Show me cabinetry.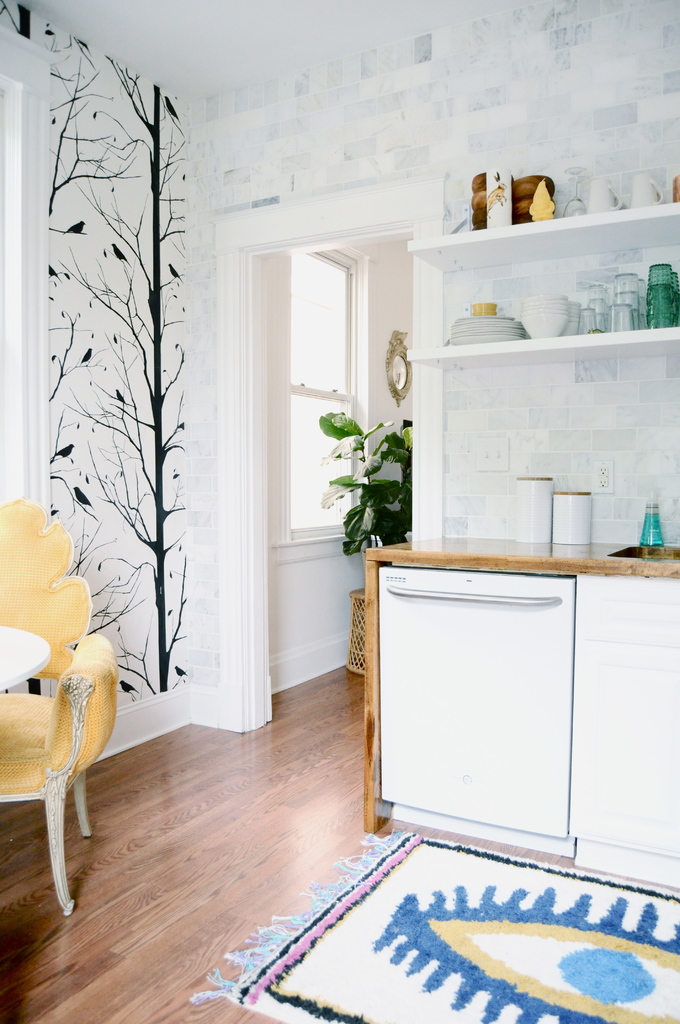
cabinetry is here: [left=347, top=548, right=679, bottom=888].
